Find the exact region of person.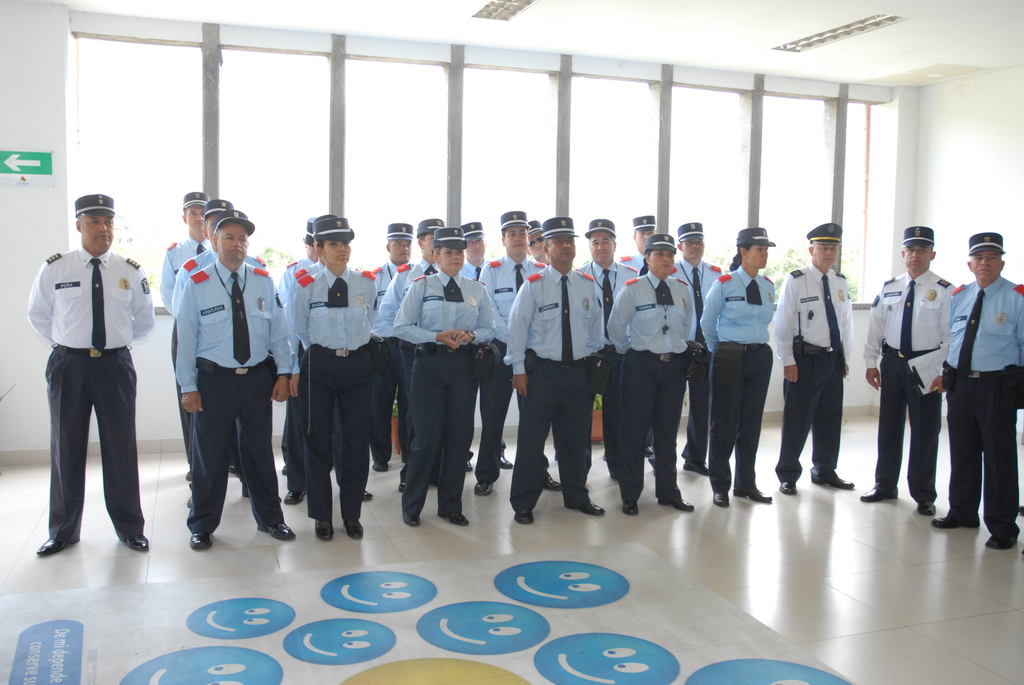
Exact region: (934,232,1023,543).
